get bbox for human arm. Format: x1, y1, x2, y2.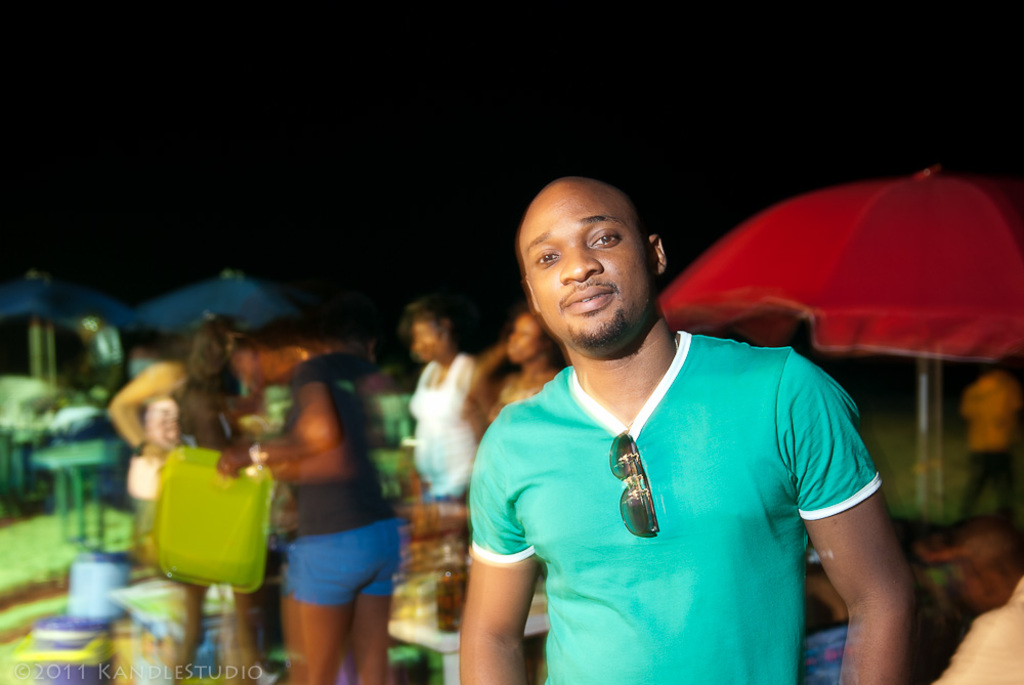
802, 413, 909, 677.
